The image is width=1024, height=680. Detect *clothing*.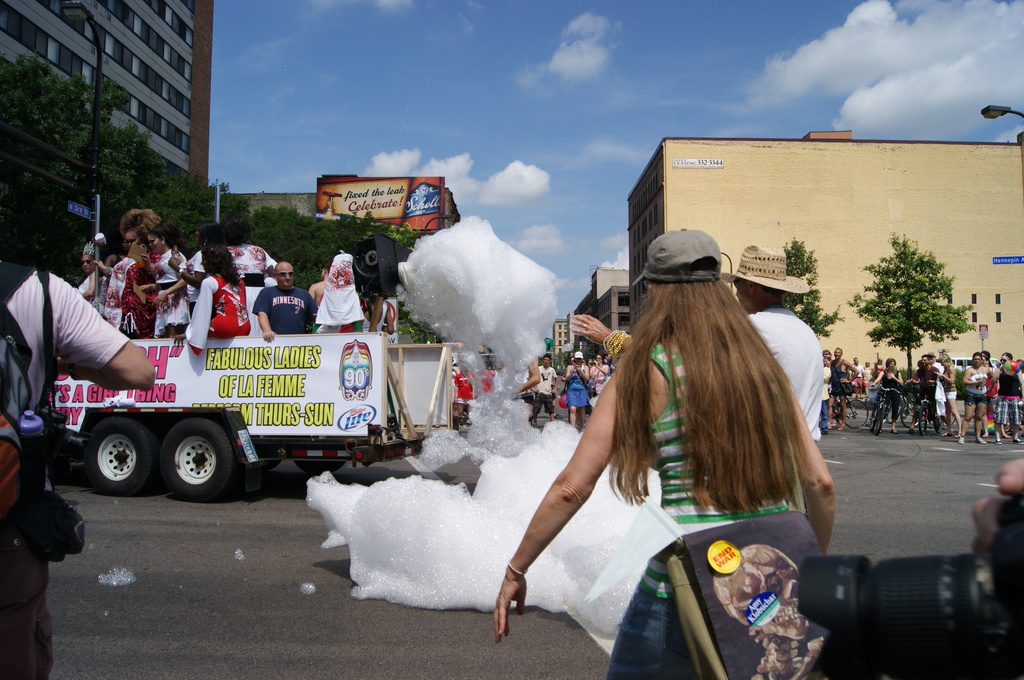
Detection: 223 239 276 275.
